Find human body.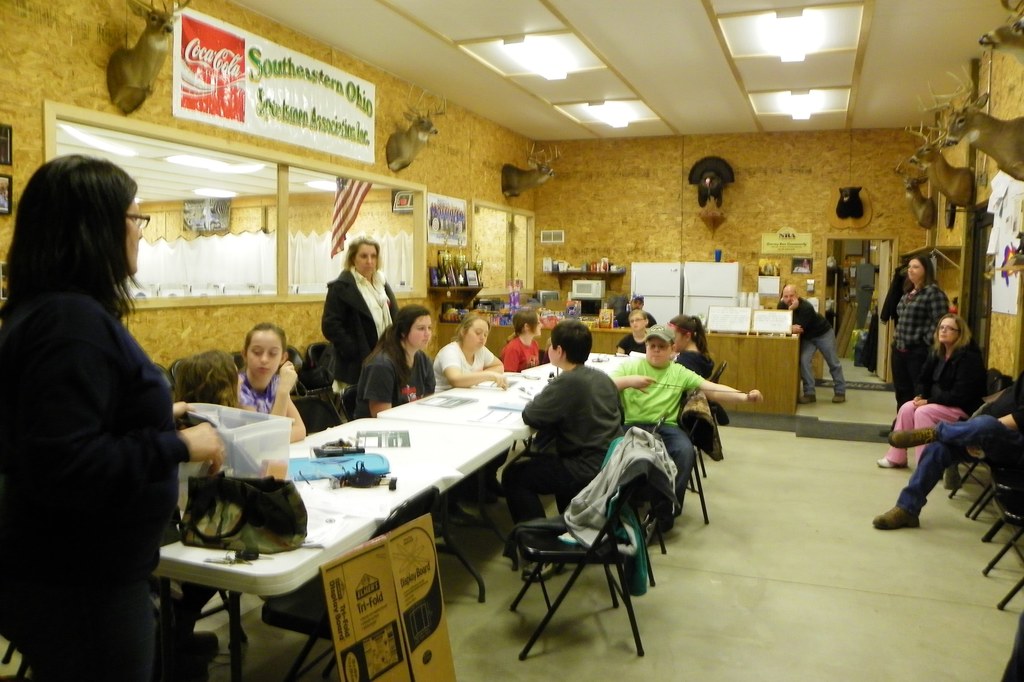
(left=616, top=311, right=656, bottom=351).
